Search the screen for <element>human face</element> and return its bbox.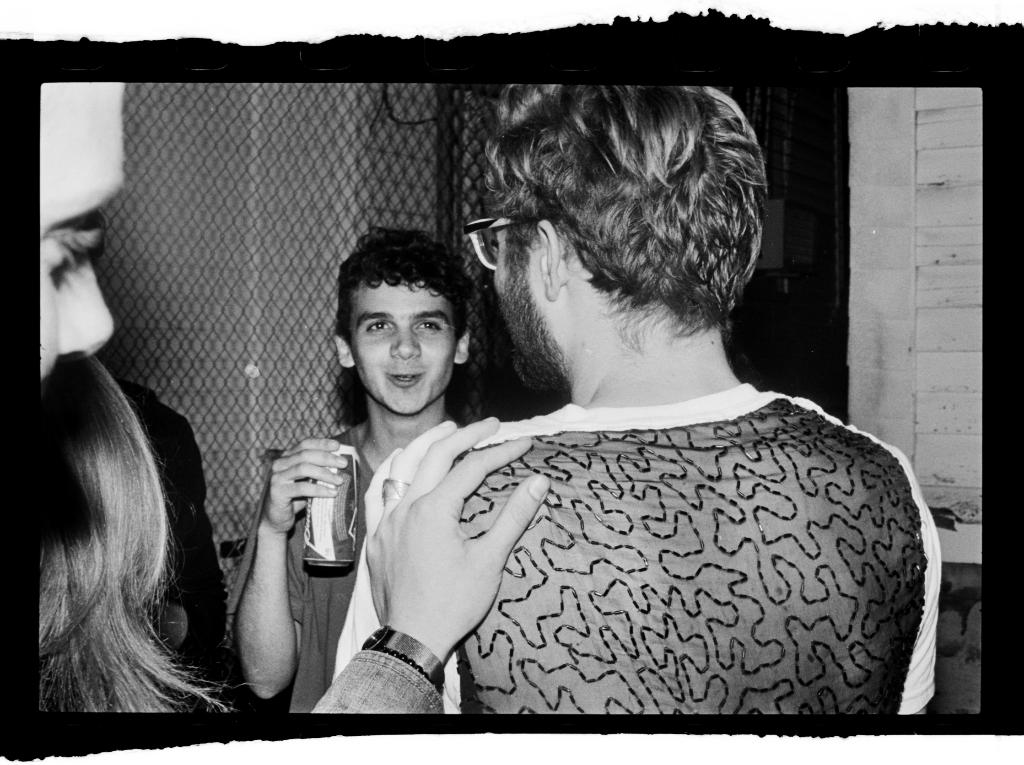
Found: left=31, top=204, right=121, bottom=383.
